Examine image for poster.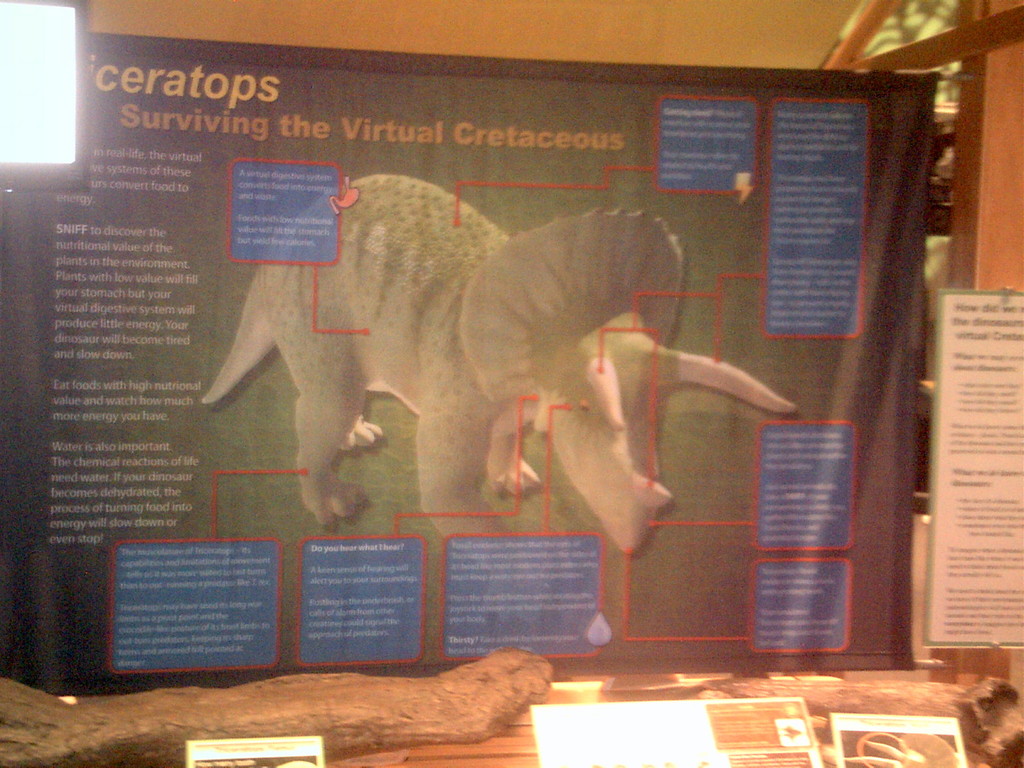
Examination result: x1=831, y1=708, x2=966, y2=767.
